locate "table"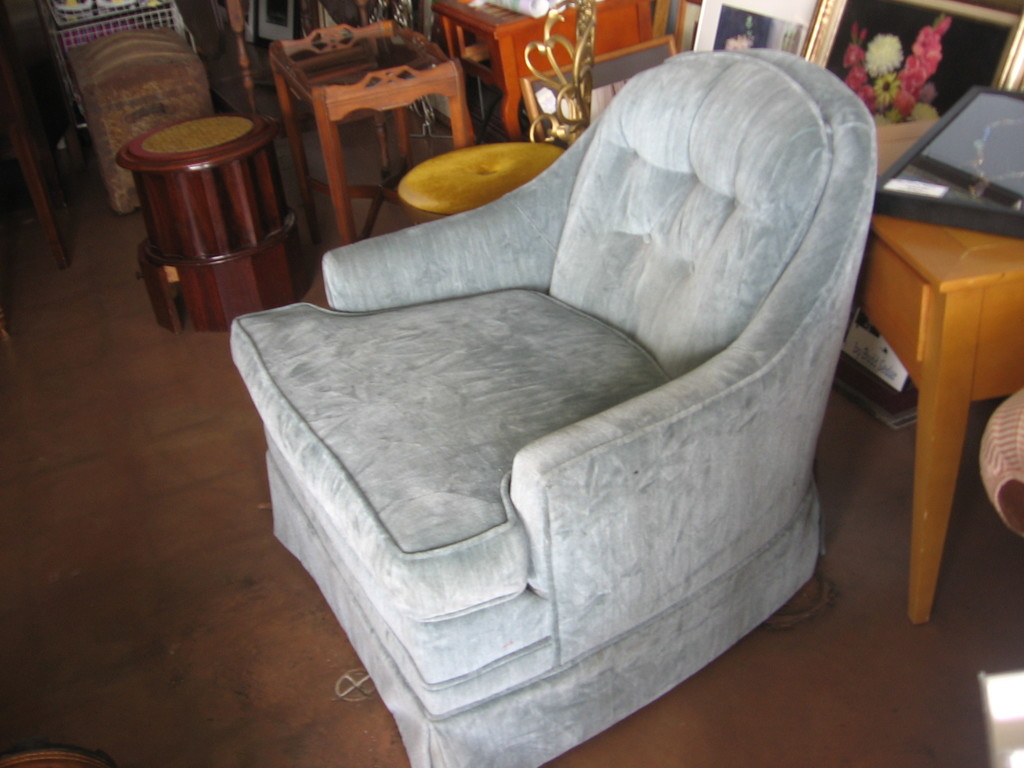
[x1=226, y1=40, x2=844, y2=767]
